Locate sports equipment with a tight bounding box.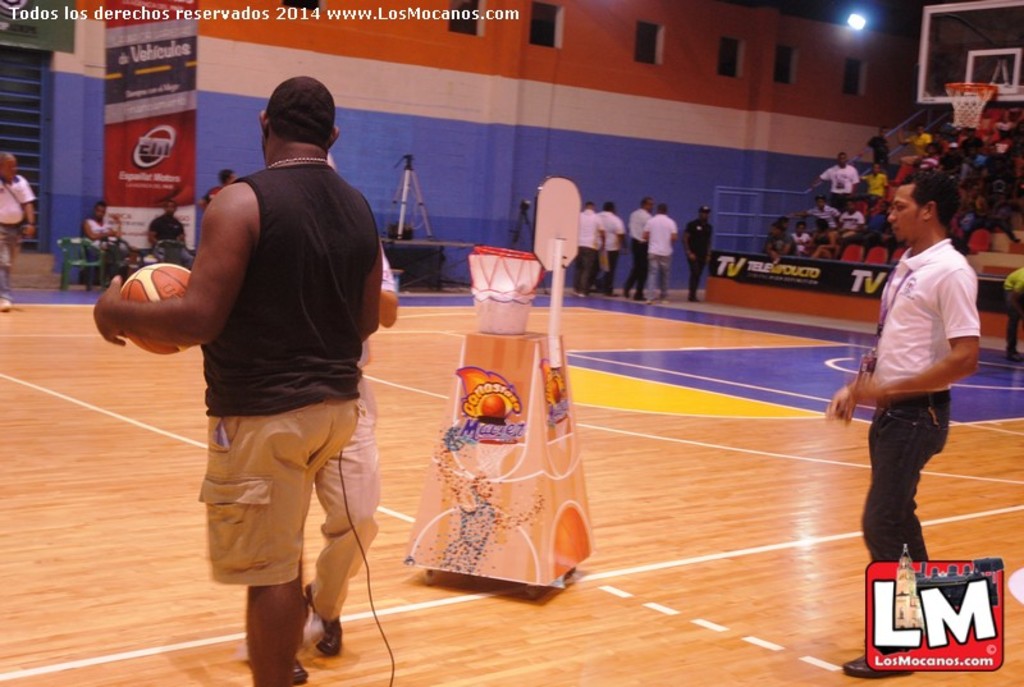
0, 294, 15, 316.
